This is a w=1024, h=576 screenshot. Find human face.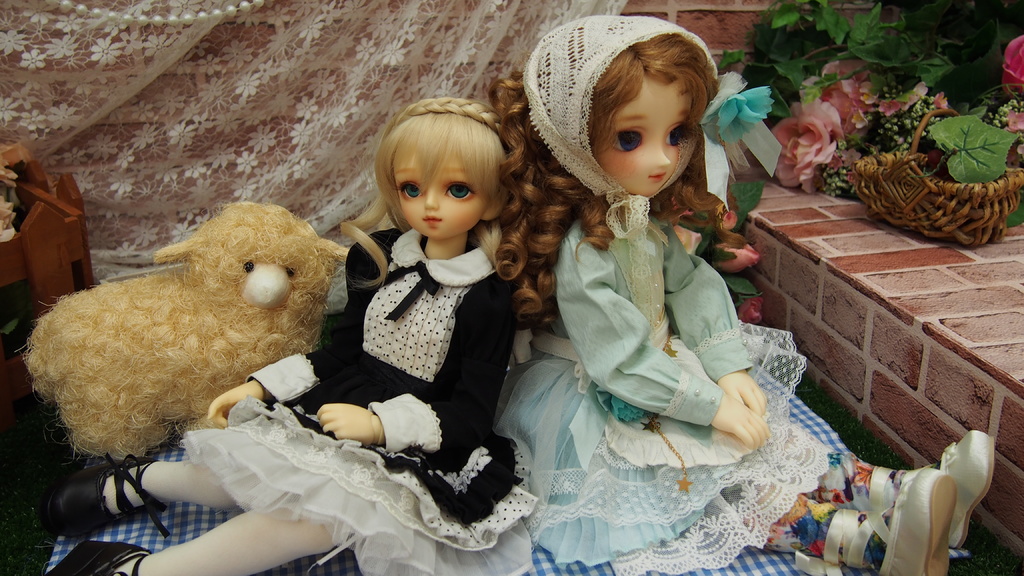
Bounding box: box(396, 132, 484, 240).
